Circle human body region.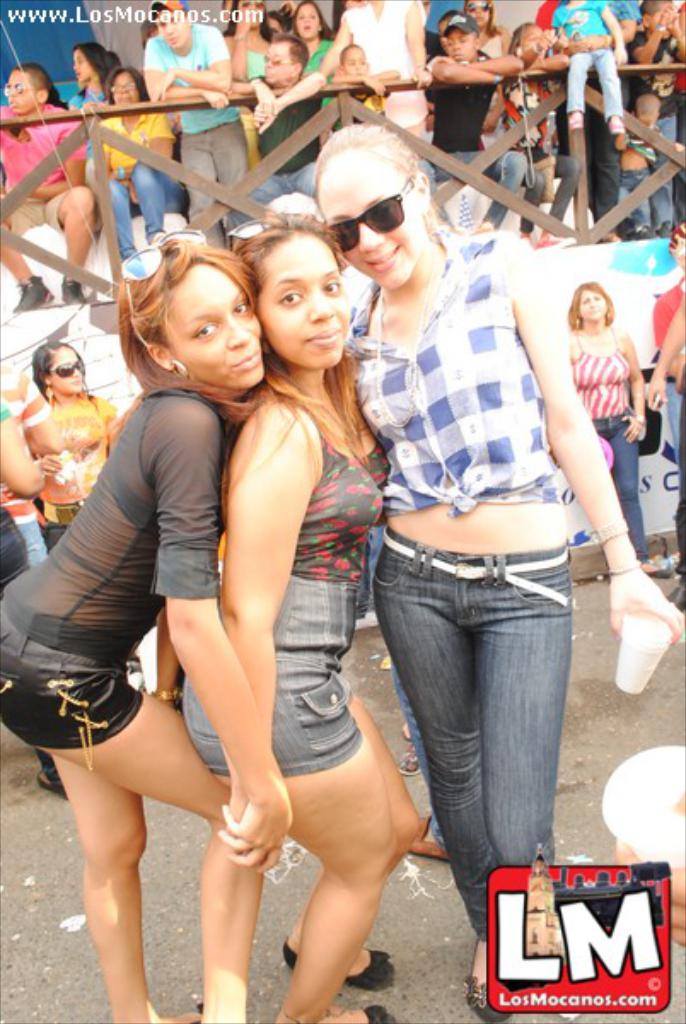
Region: [x1=413, y1=9, x2=514, y2=150].
